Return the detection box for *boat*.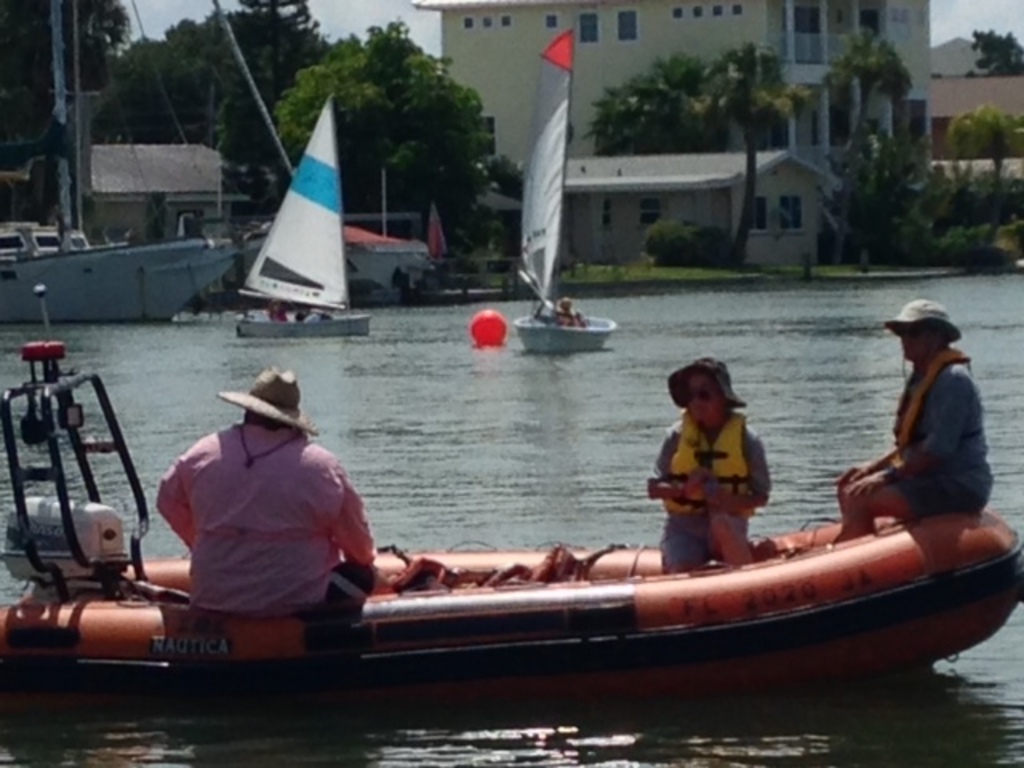
235/91/373/334.
